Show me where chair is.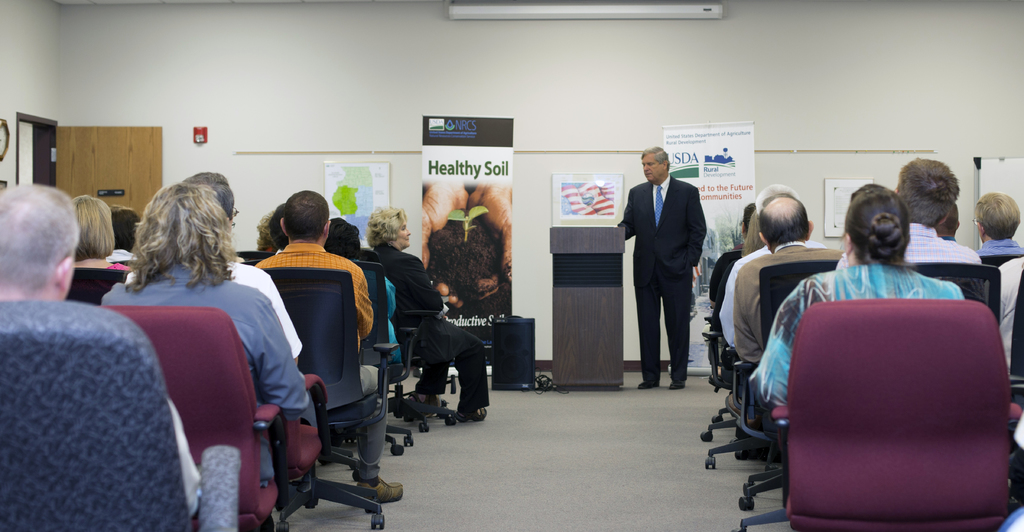
chair is at [699, 250, 745, 388].
